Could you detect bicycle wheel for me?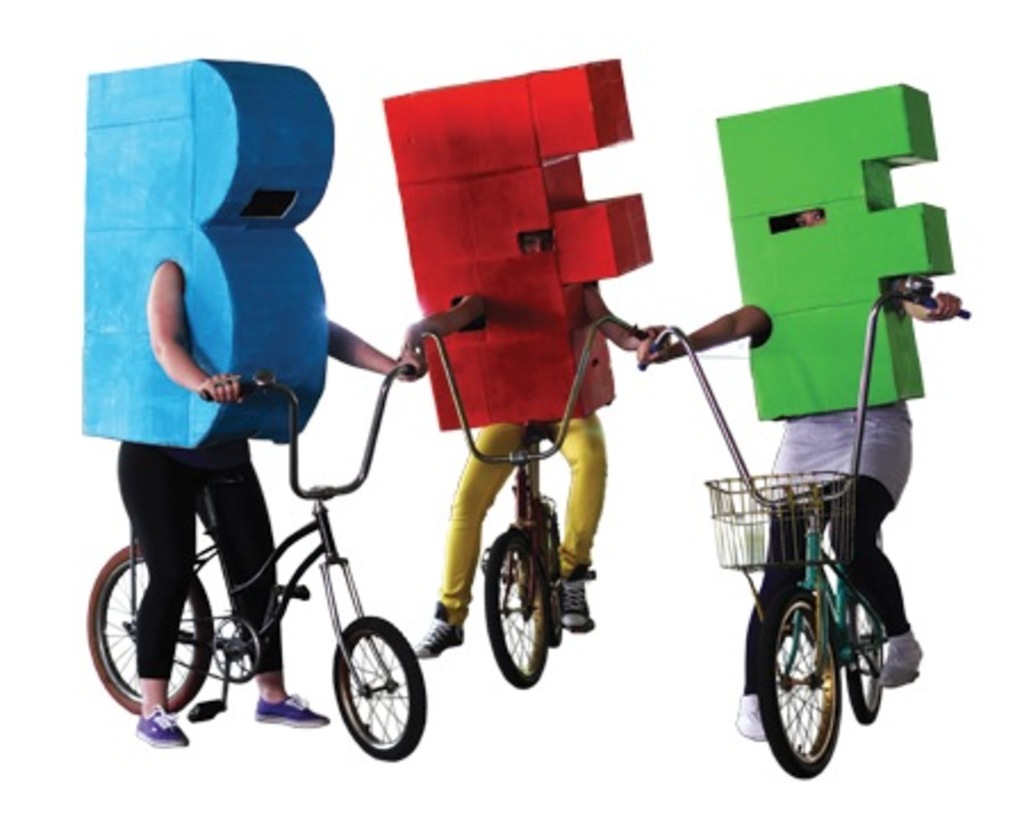
Detection result: 537 514 555 644.
